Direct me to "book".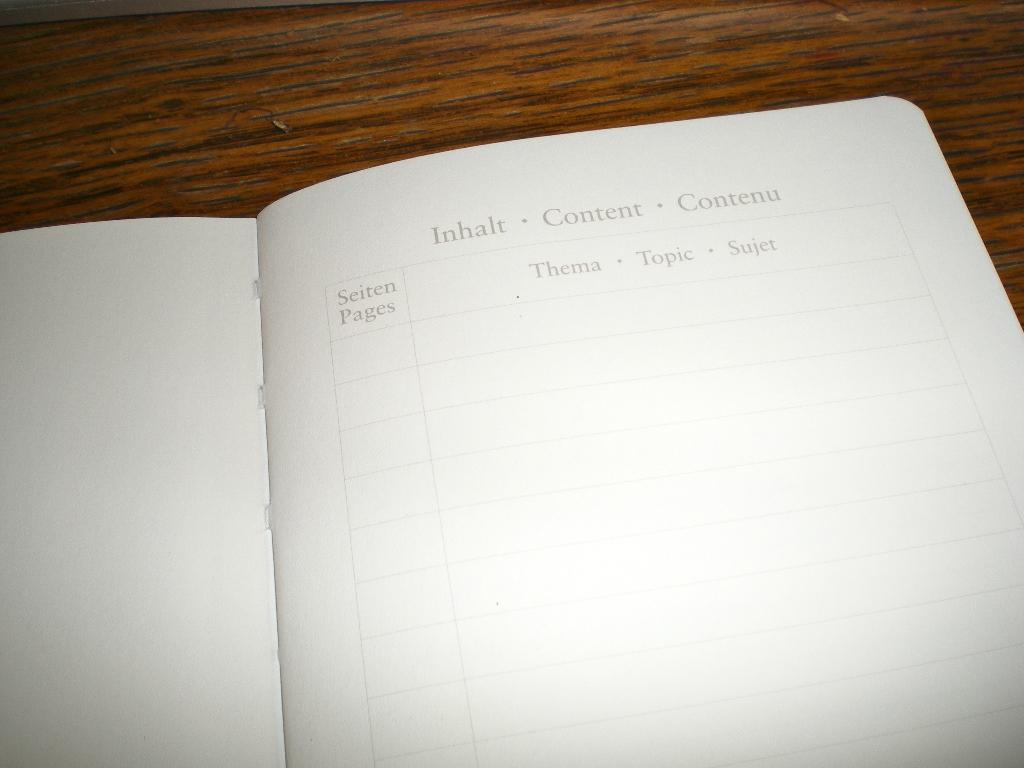
Direction: box=[0, 91, 1023, 767].
